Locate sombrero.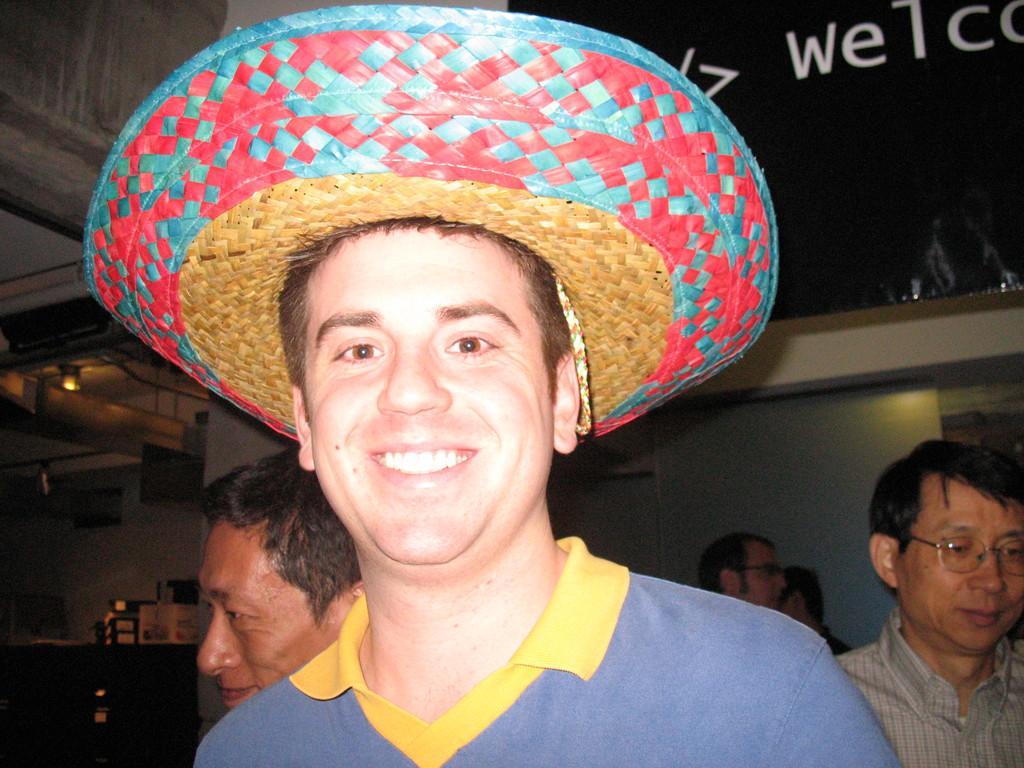
Bounding box: [left=86, top=1, right=781, bottom=439].
